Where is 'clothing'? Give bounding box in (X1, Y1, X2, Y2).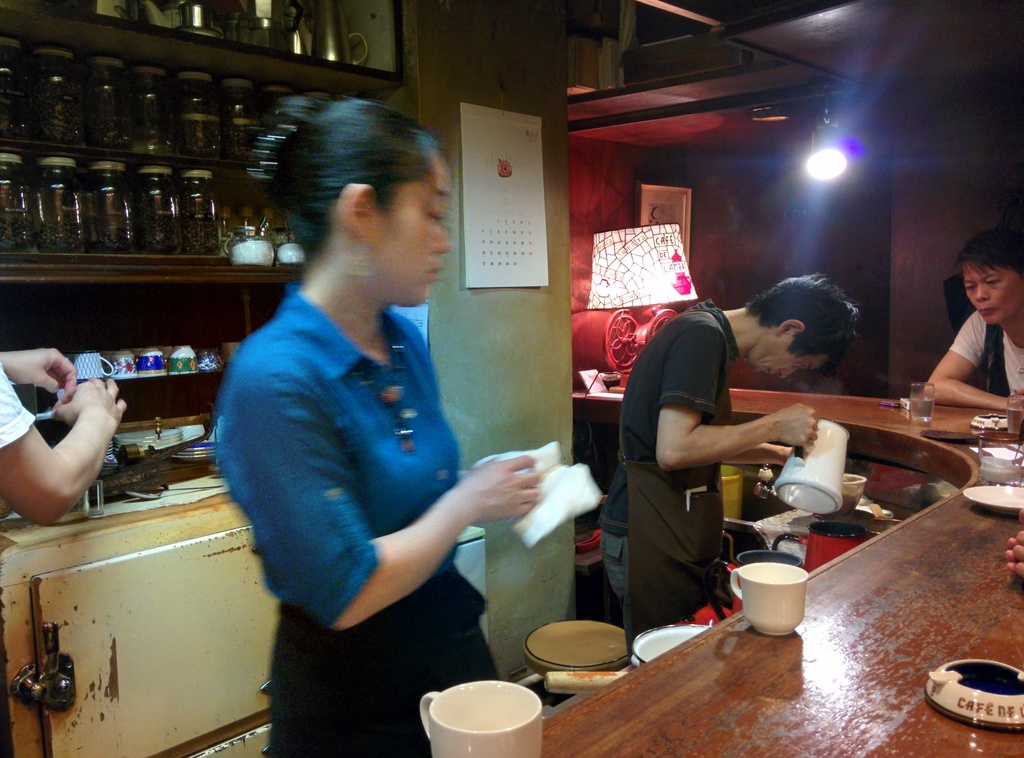
(214, 284, 504, 757).
